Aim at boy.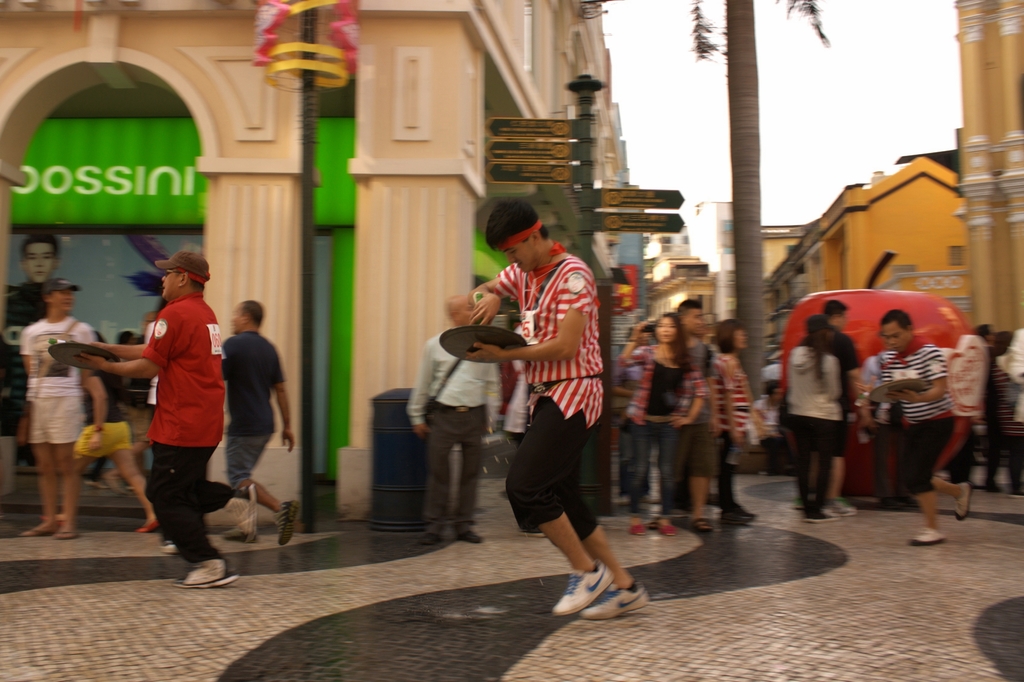
Aimed at detection(92, 222, 233, 581).
